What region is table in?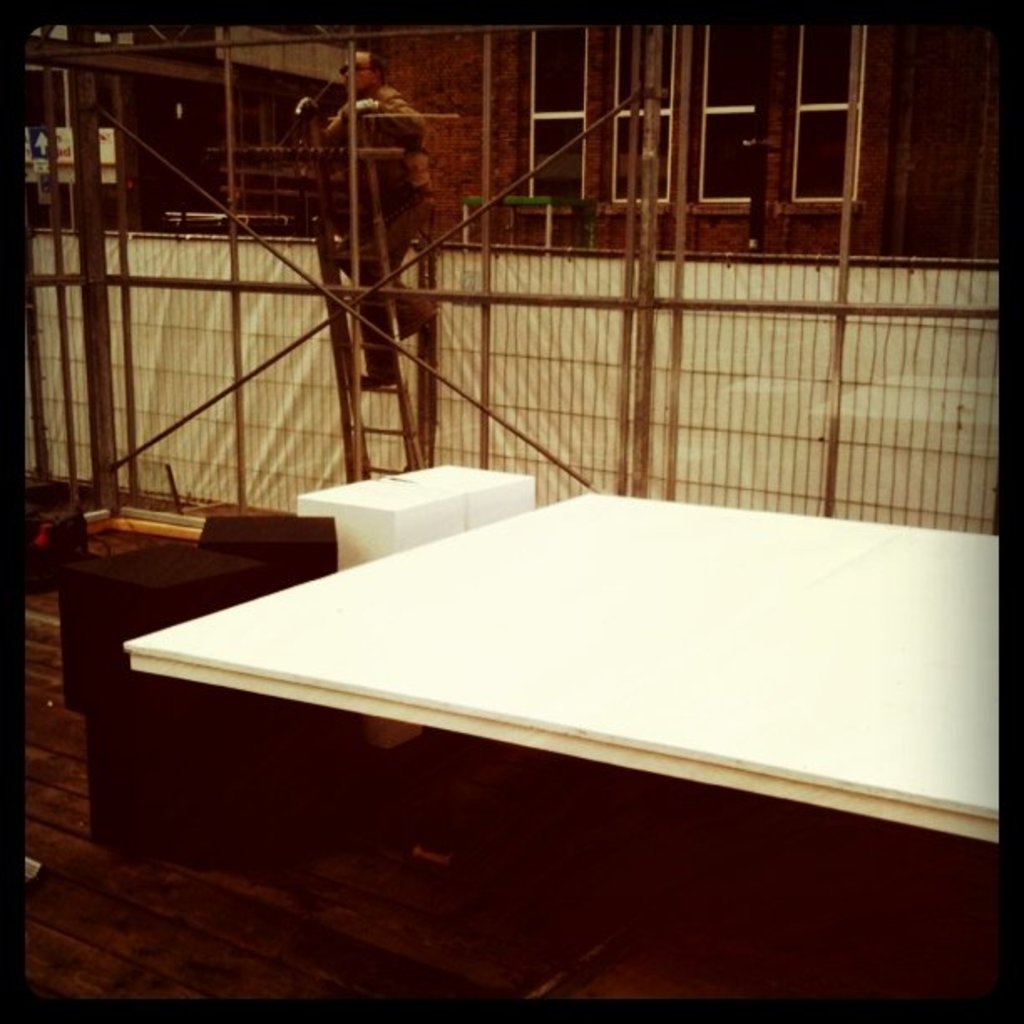
209 514 345 584.
